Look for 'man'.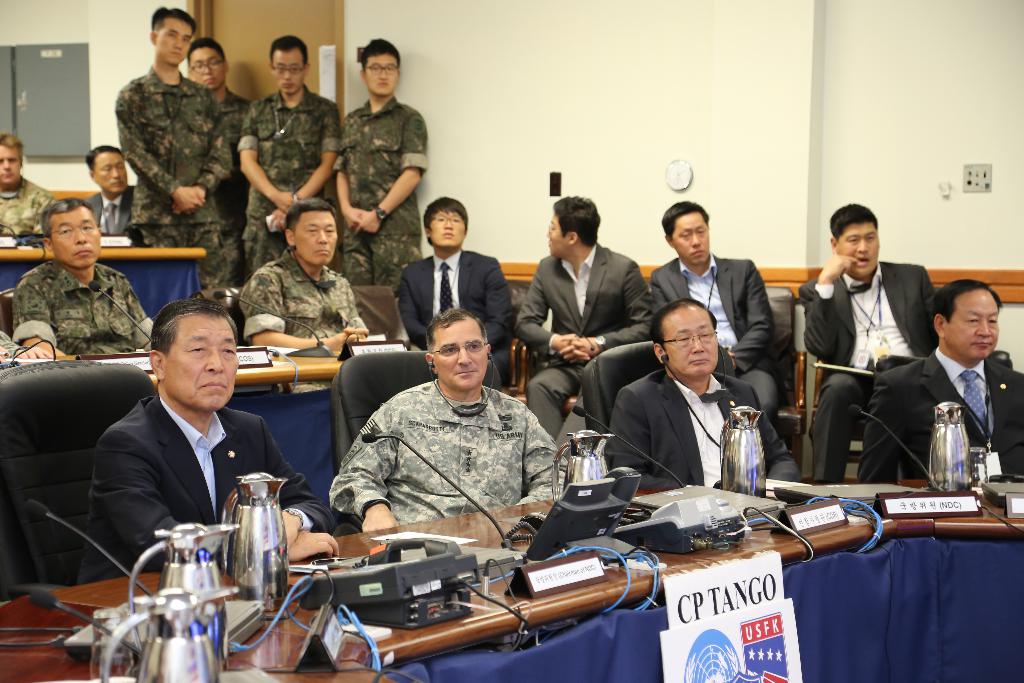
Found: 176,38,252,224.
